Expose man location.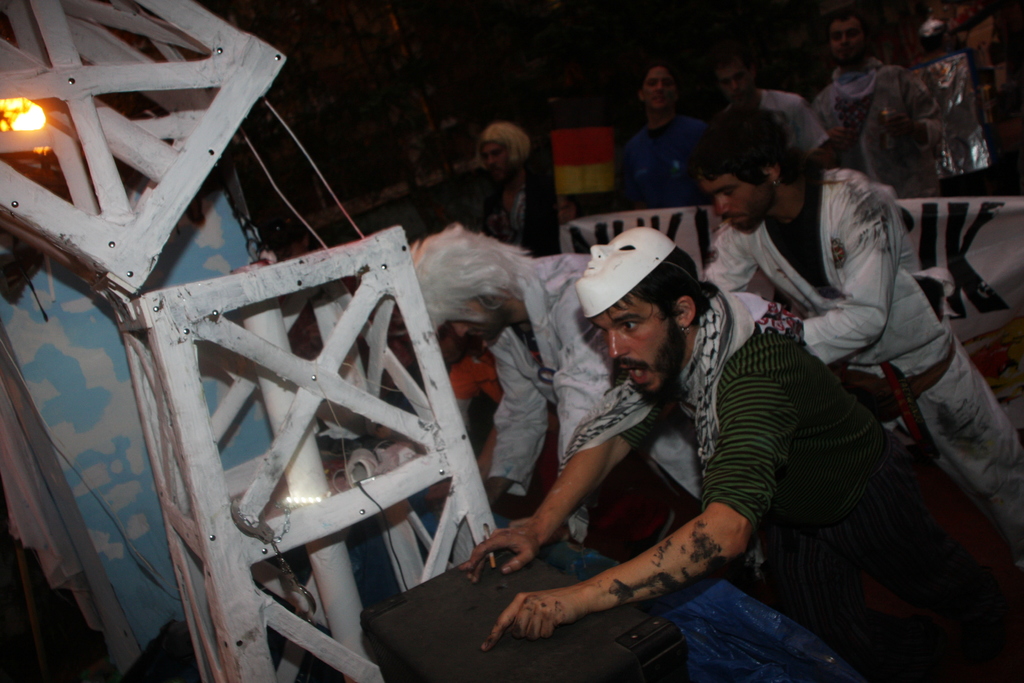
Exposed at 698/40/829/164.
